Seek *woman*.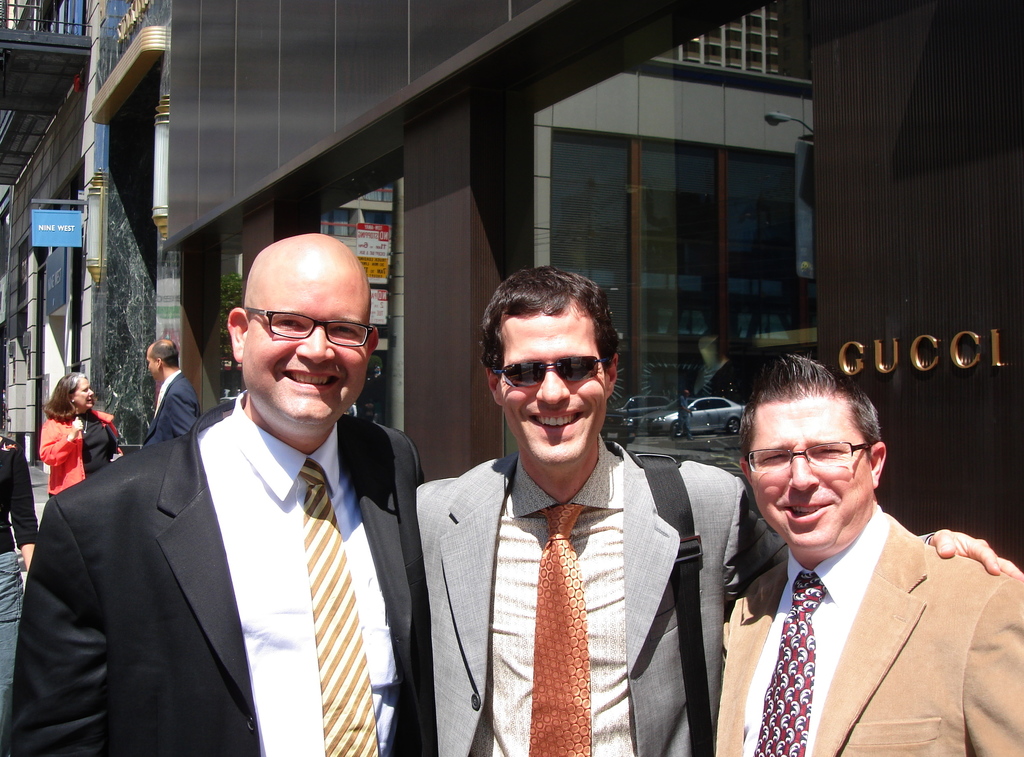
<region>0, 395, 44, 737</region>.
